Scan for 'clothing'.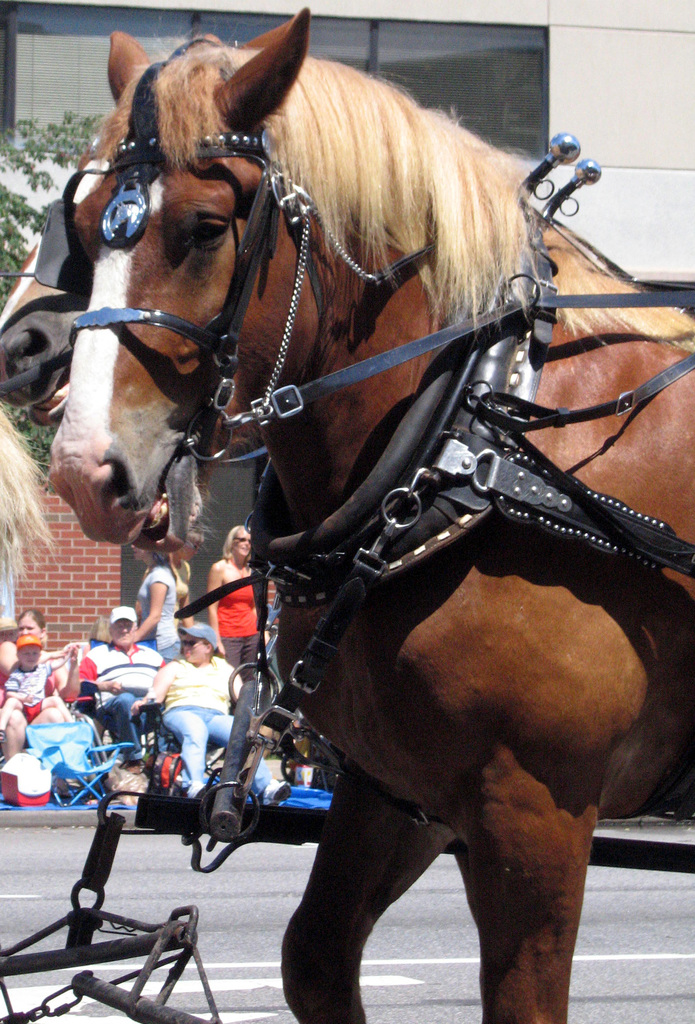
Scan result: {"left": 161, "top": 661, "right": 279, "bottom": 798}.
